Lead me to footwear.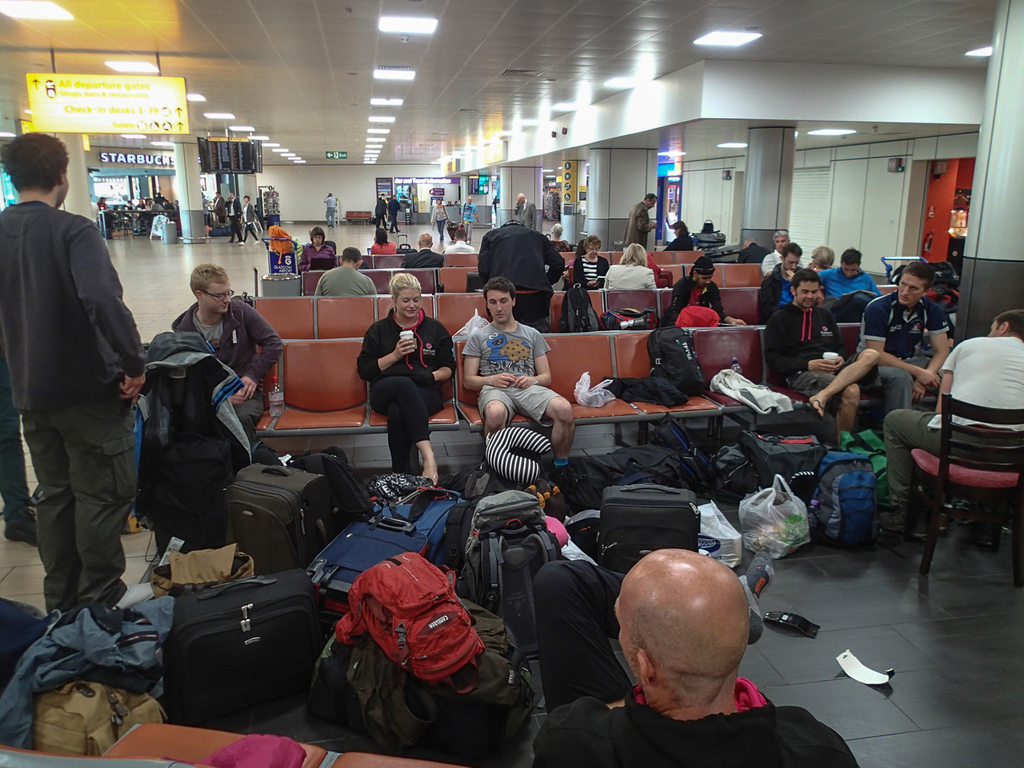
Lead to [970, 521, 1004, 548].
